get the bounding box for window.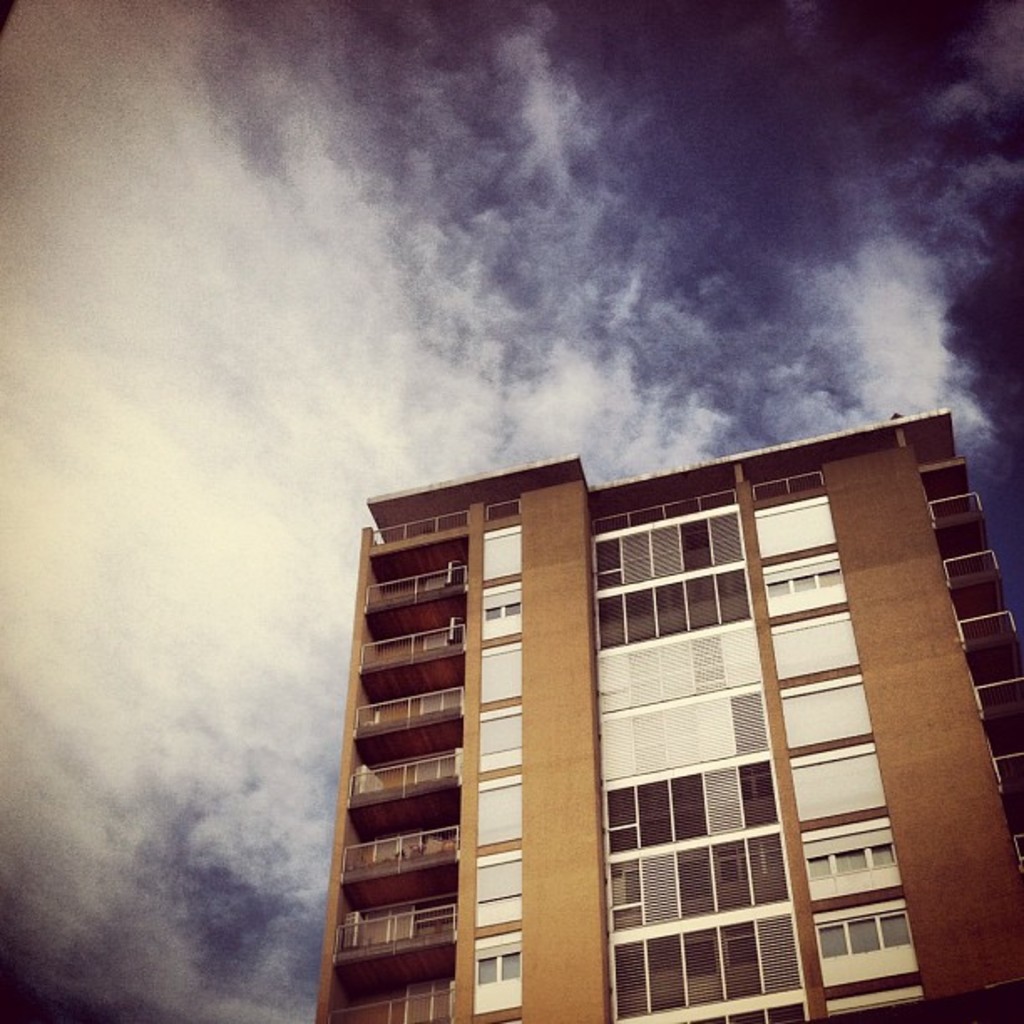
[801, 832, 914, 892].
